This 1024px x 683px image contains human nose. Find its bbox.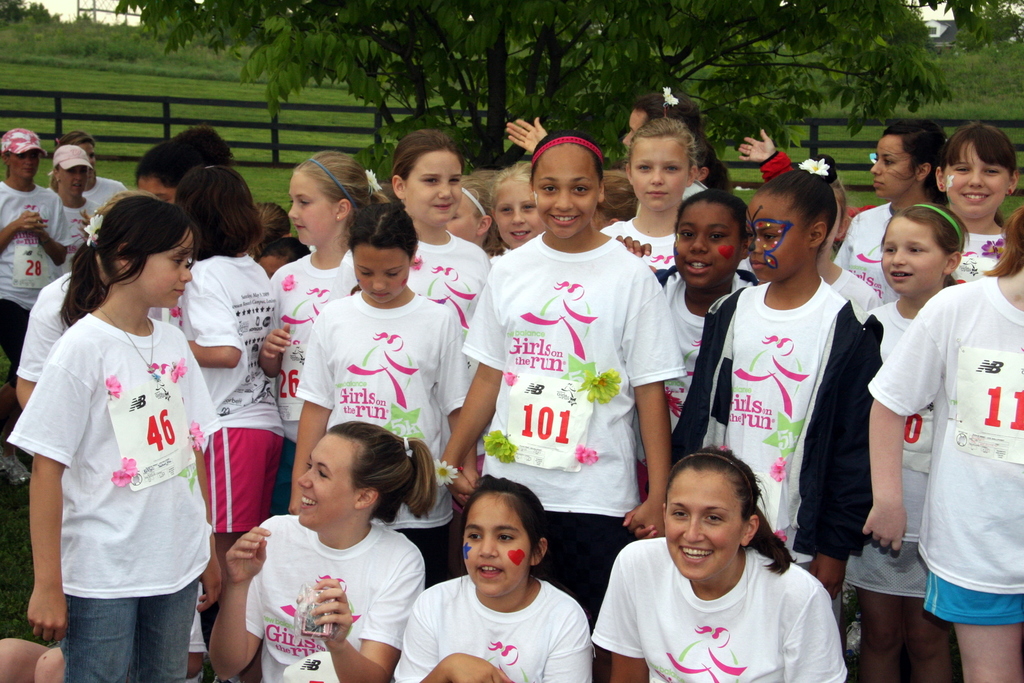
[x1=479, y1=541, x2=498, y2=555].
